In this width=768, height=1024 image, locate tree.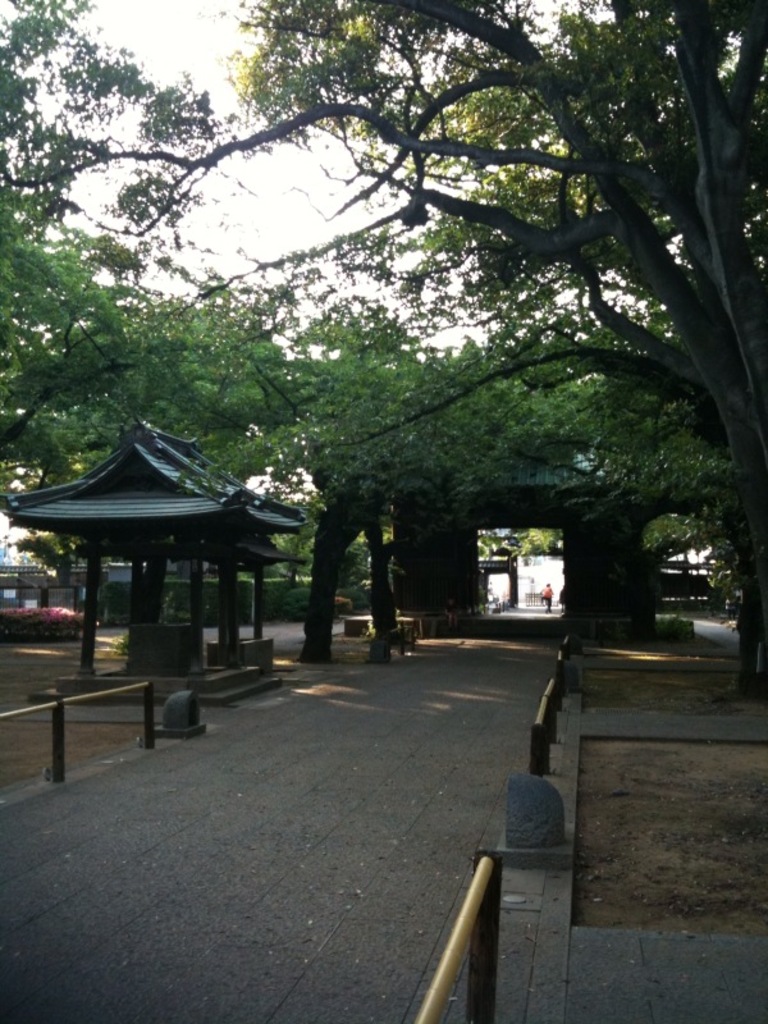
Bounding box: [360,0,767,672].
